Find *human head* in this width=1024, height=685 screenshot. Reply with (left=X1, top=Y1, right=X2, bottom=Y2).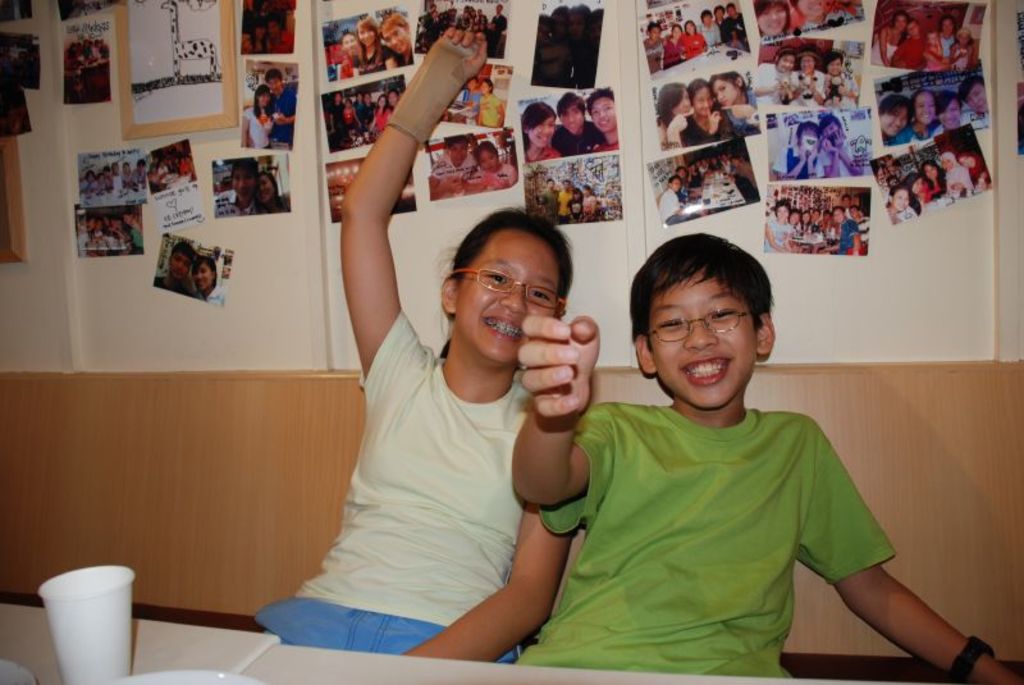
(left=794, top=0, right=826, bottom=19).
